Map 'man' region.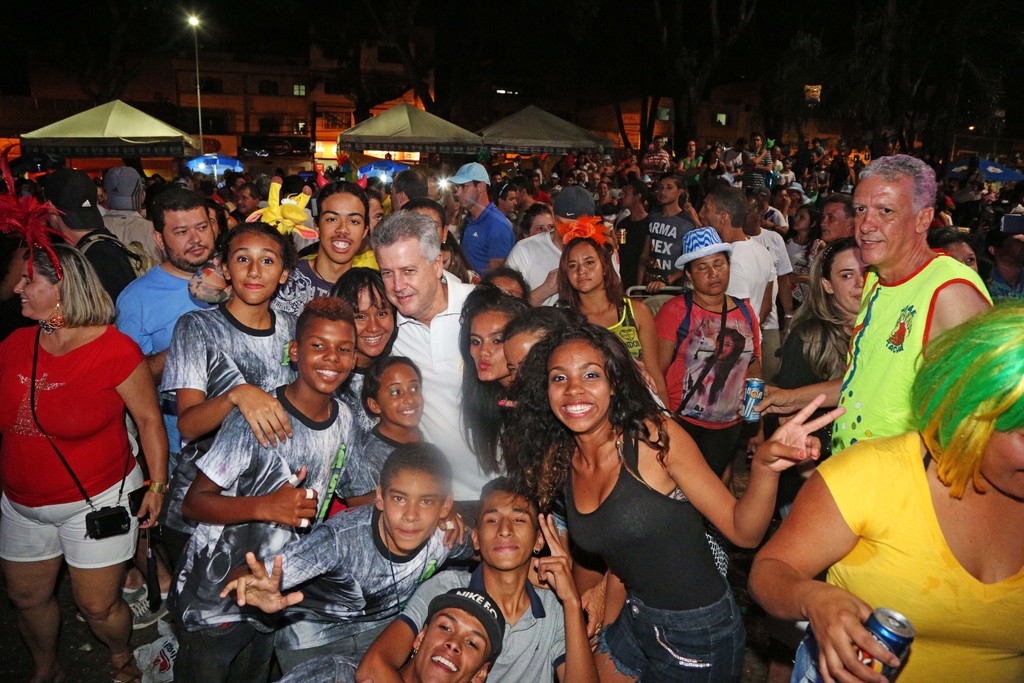
Mapped to [x1=524, y1=174, x2=550, y2=204].
